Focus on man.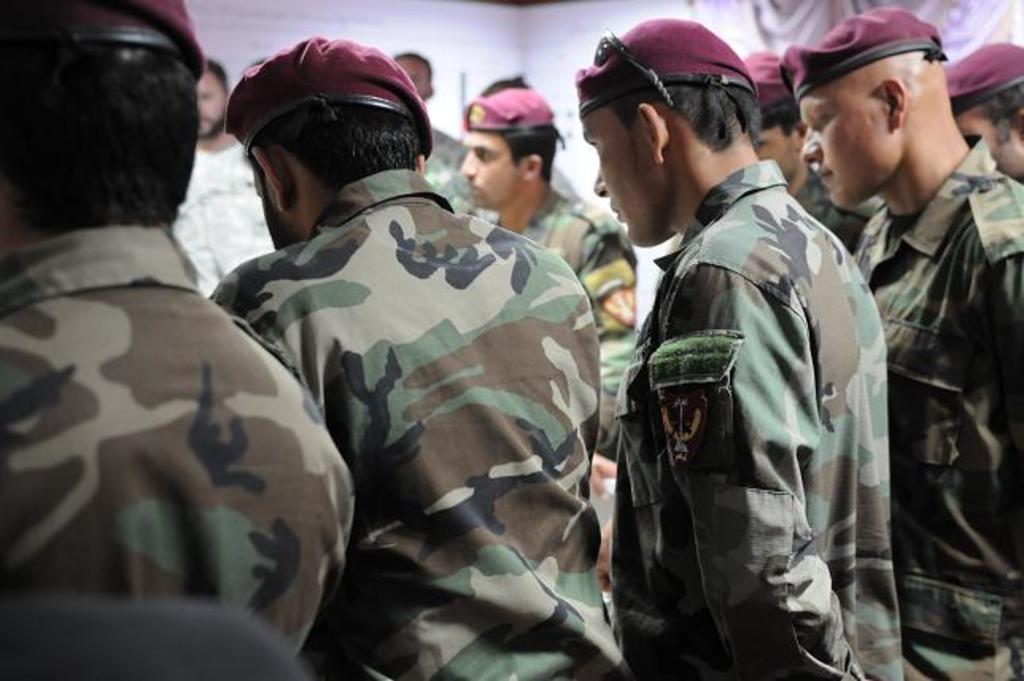
Focused at (738, 49, 882, 253).
